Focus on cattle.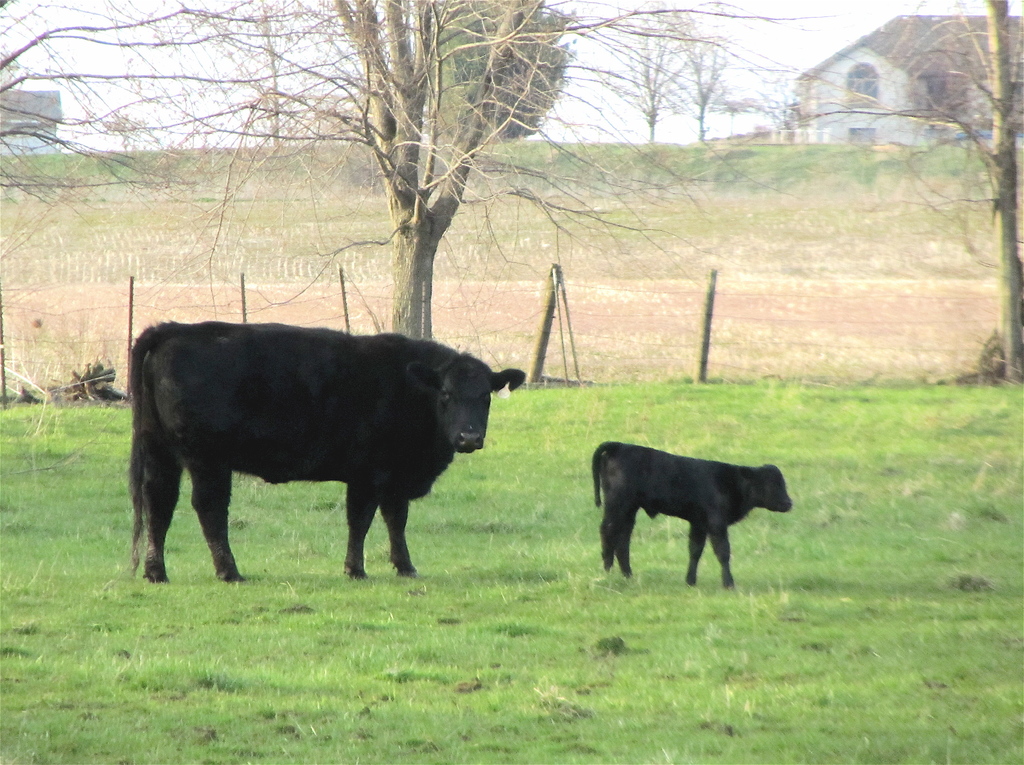
Focused at x1=127, y1=320, x2=524, y2=586.
